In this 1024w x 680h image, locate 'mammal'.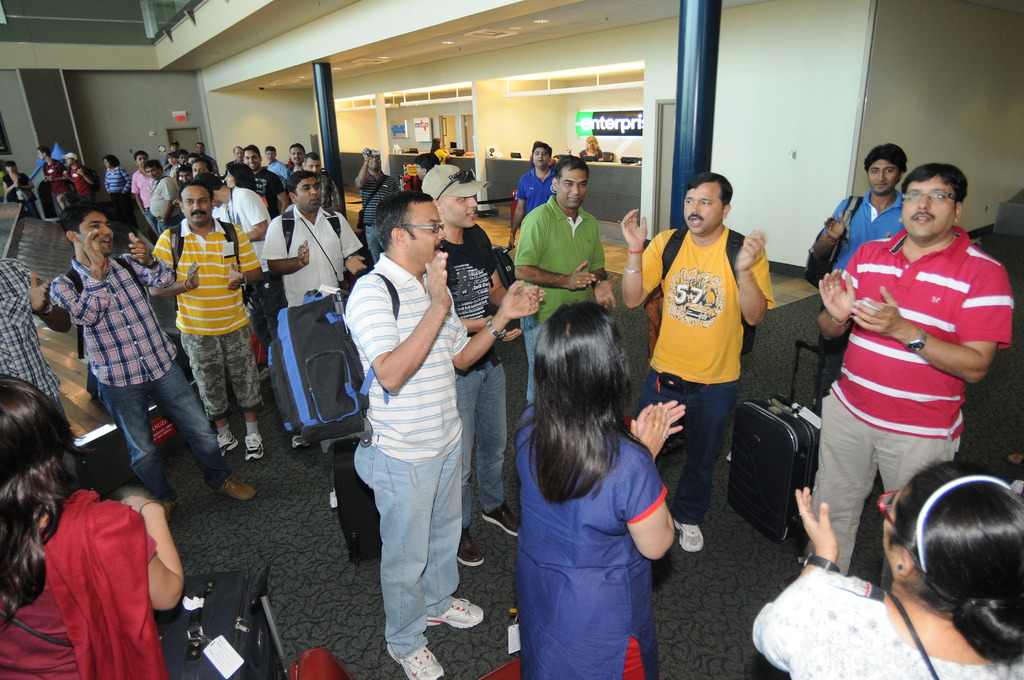
Bounding box: rect(261, 166, 370, 447).
